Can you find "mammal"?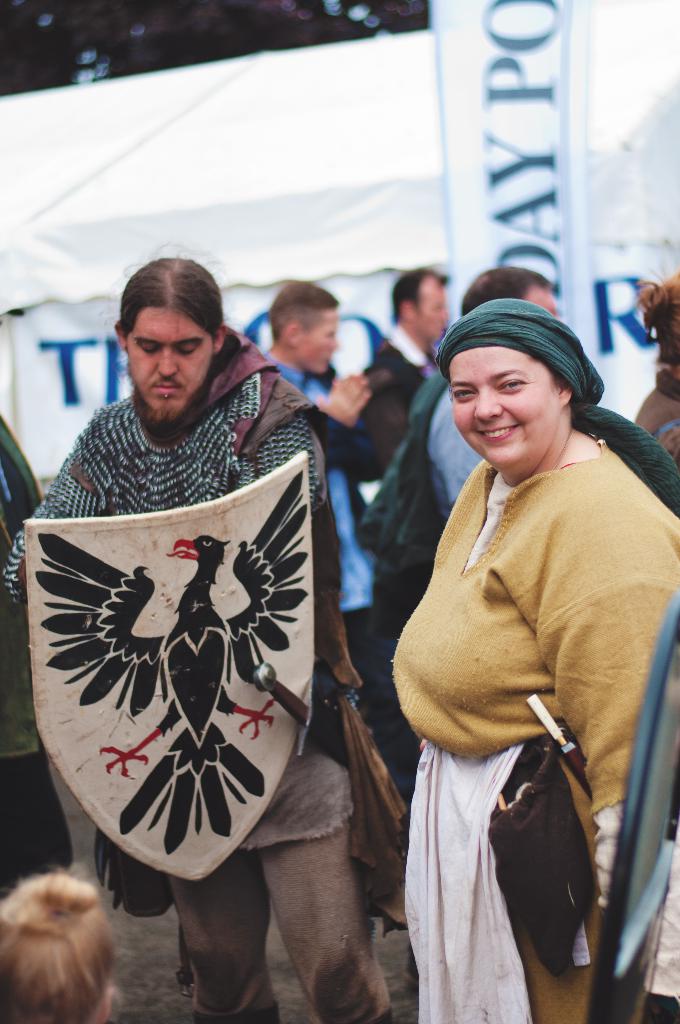
Yes, bounding box: bbox=[0, 862, 123, 1023].
